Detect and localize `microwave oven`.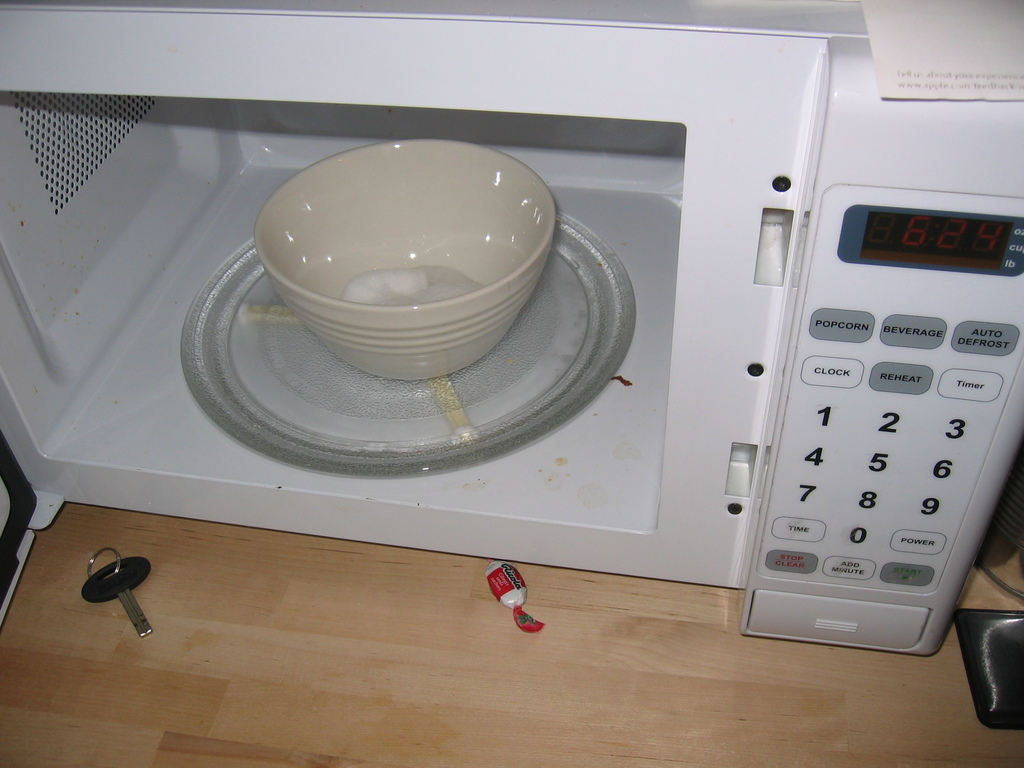
Localized at {"x1": 0, "y1": 1, "x2": 1023, "y2": 617}.
